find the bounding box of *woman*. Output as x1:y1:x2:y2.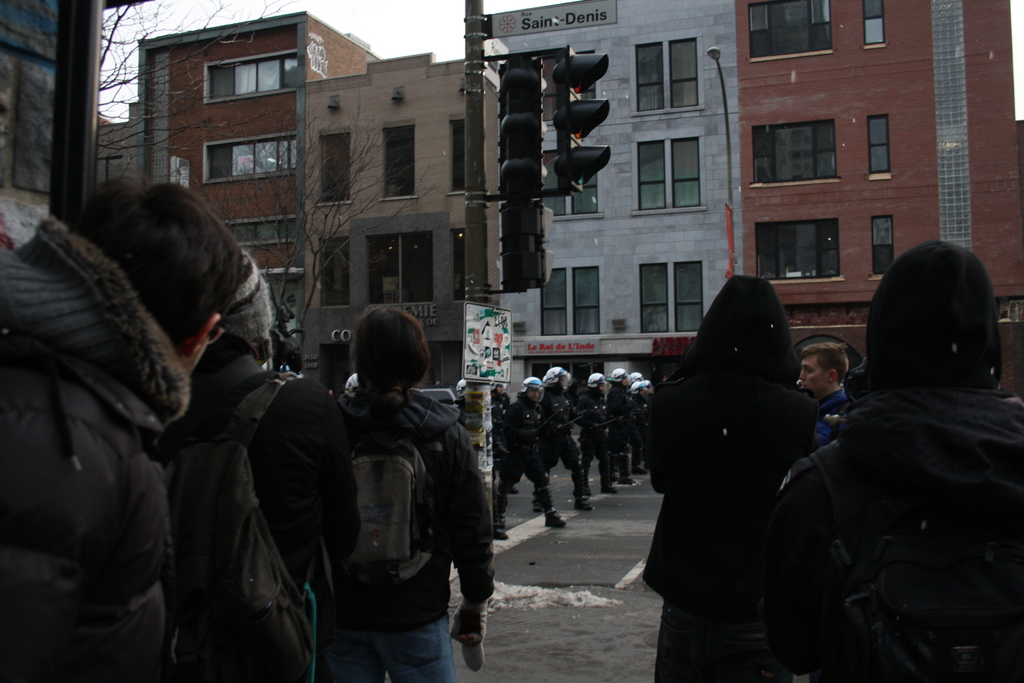
772:238:1023:682.
